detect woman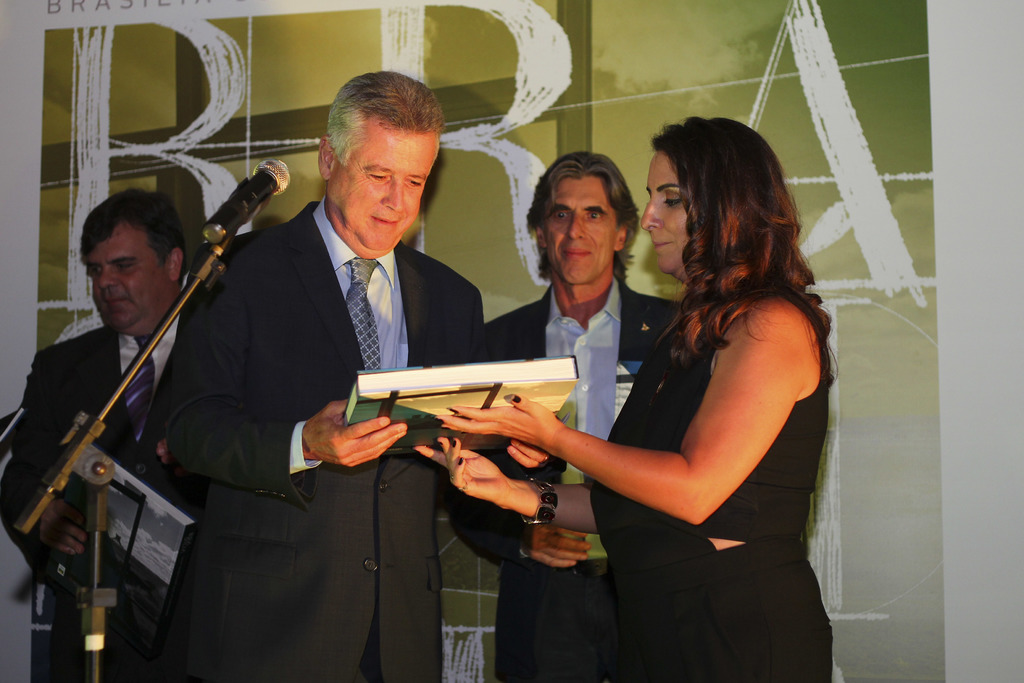
bbox(403, 122, 854, 682)
